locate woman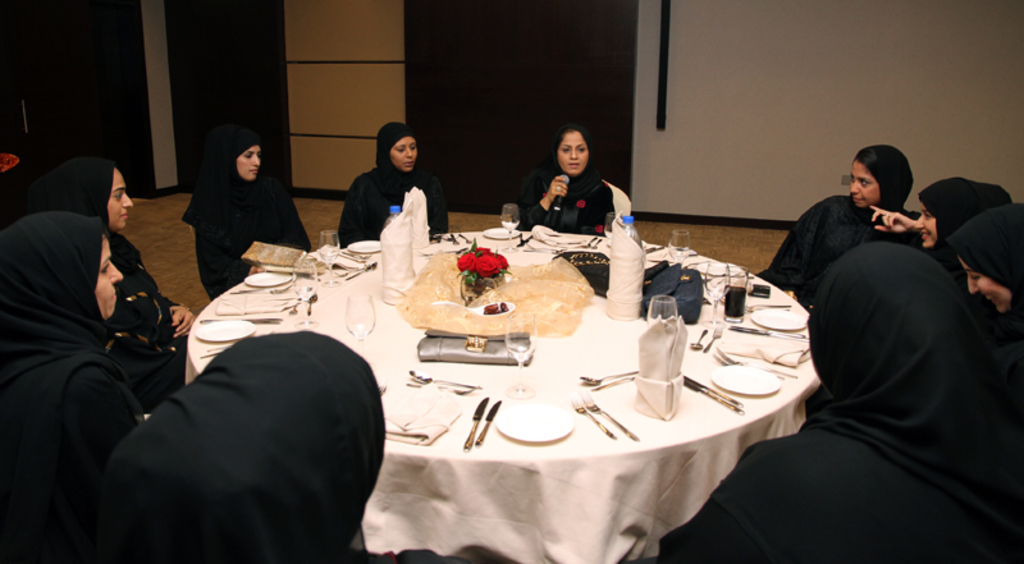
{"x1": 180, "y1": 132, "x2": 314, "y2": 304}
